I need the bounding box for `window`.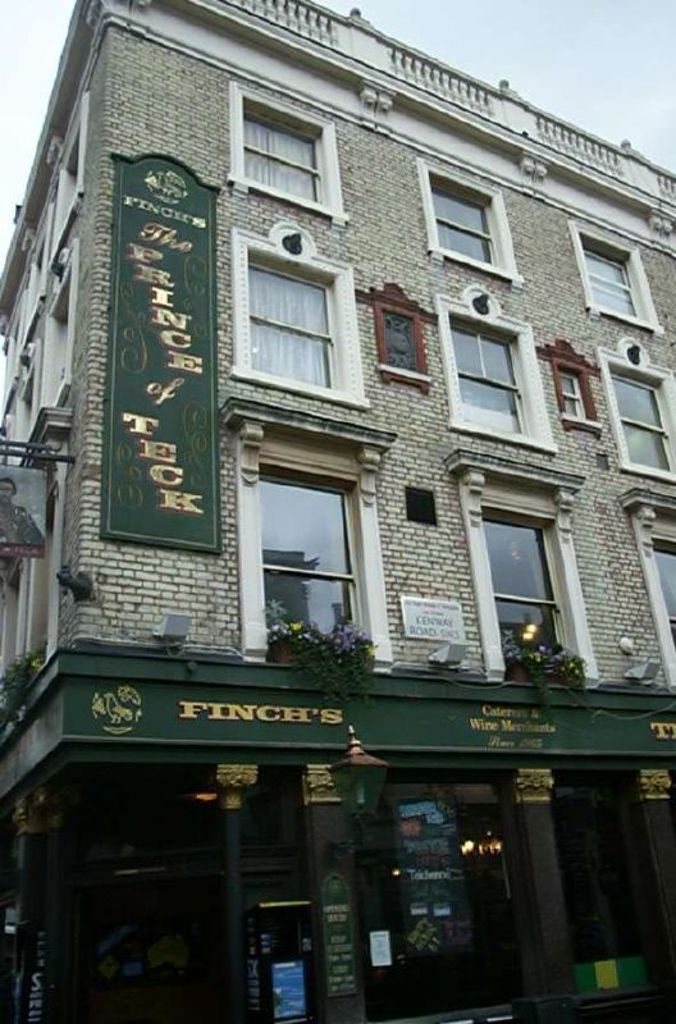
Here it is: x1=613 y1=375 x2=671 y2=475.
